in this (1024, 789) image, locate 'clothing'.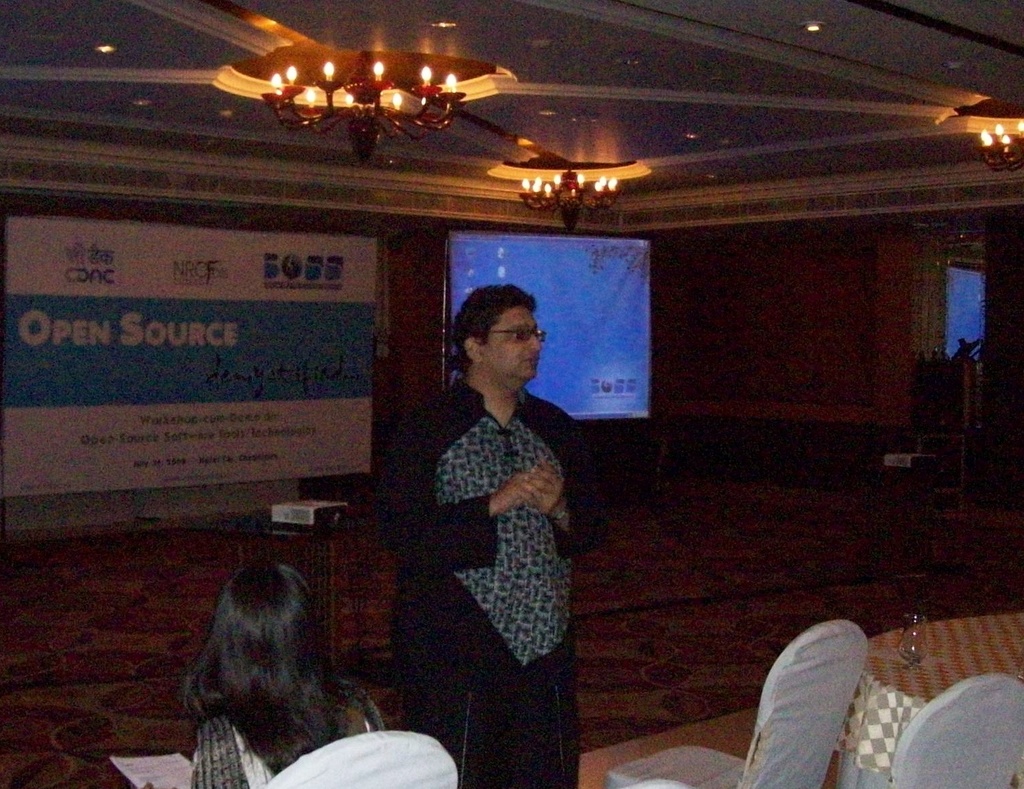
Bounding box: detection(407, 345, 584, 729).
